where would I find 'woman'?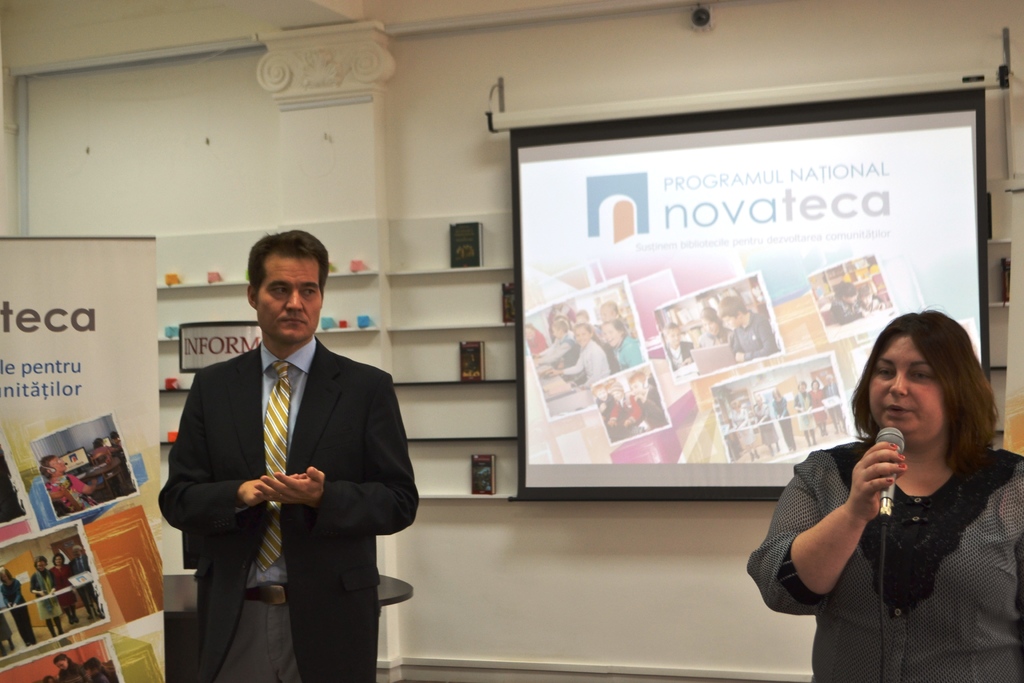
At locate(808, 379, 825, 436).
